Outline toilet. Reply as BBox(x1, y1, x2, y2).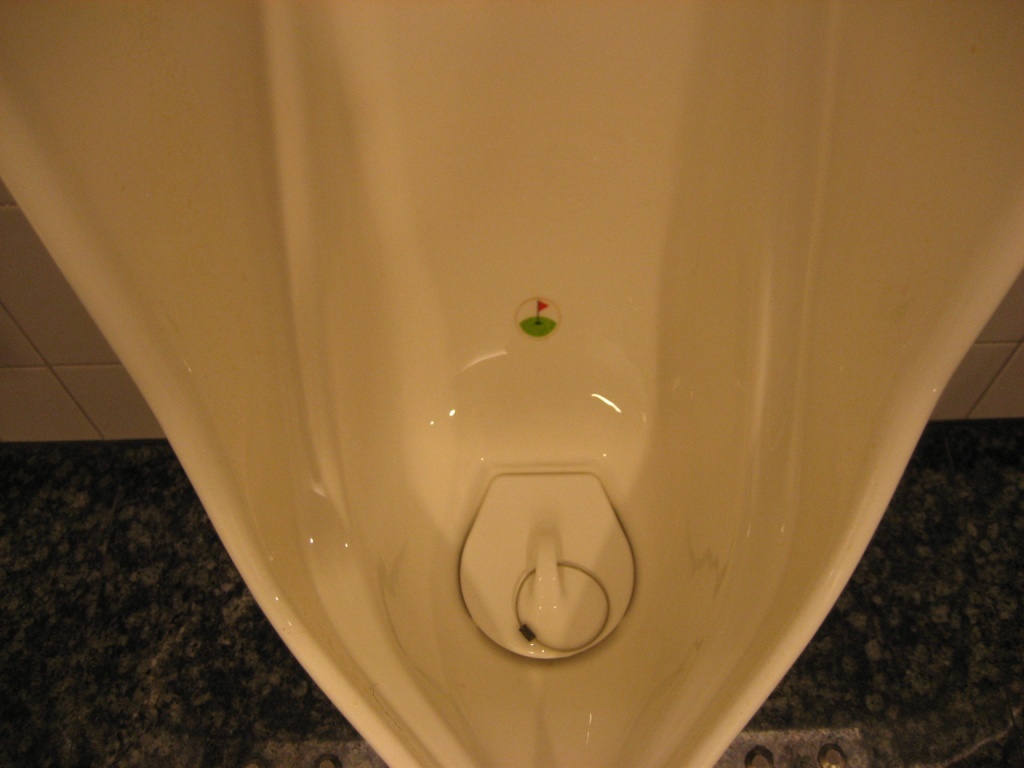
BBox(0, 0, 1023, 767).
